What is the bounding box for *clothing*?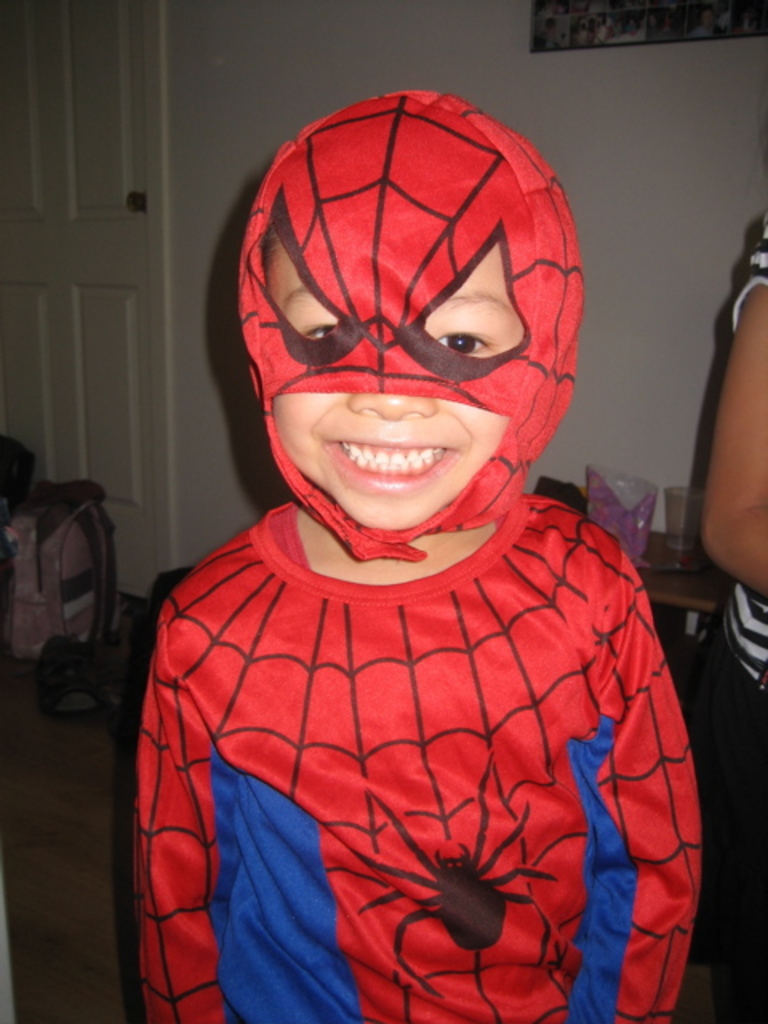
region(693, 224, 766, 1022).
